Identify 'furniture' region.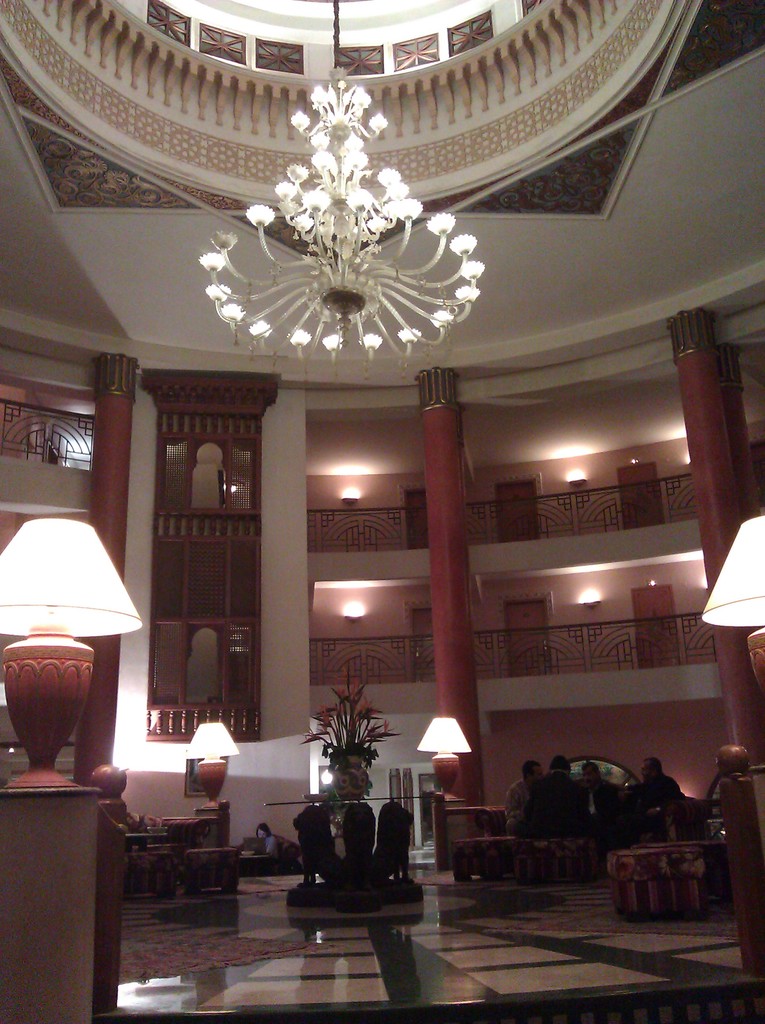
Region: (165, 819, 214, 877).
